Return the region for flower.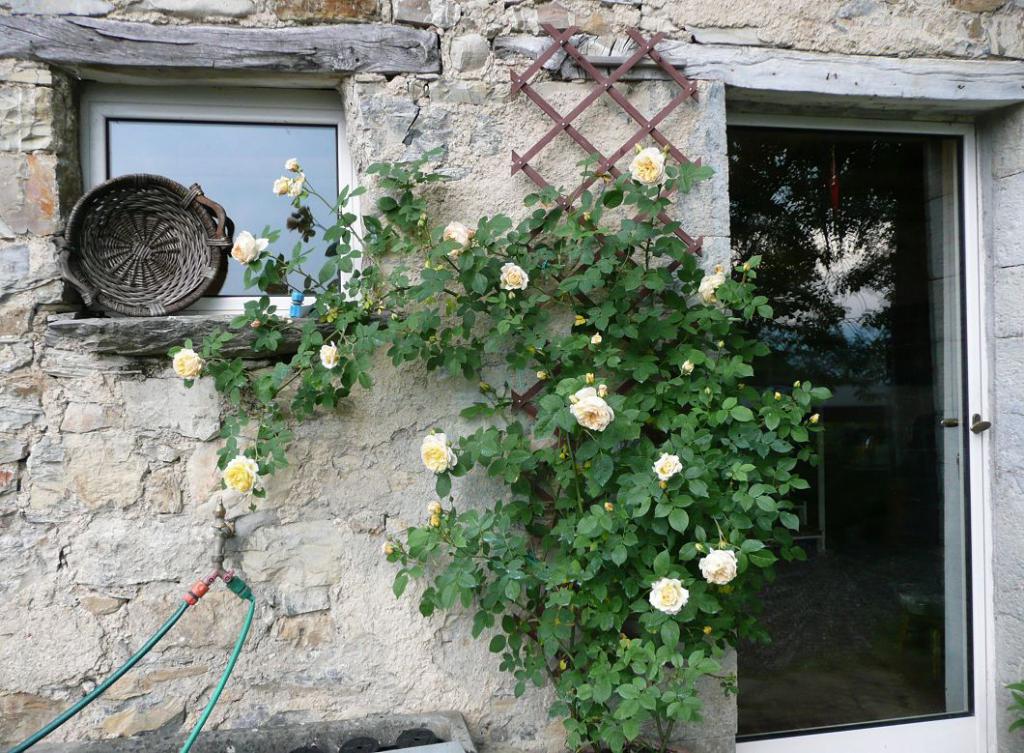
bbox=(170, 347, 206, 377).
